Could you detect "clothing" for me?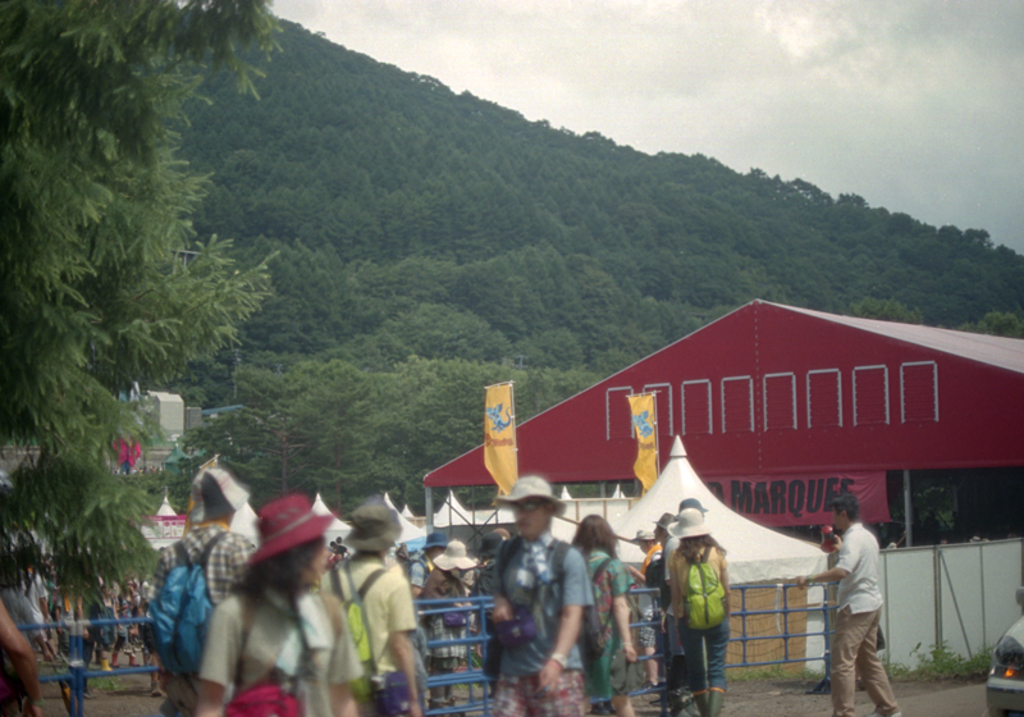
Detection result: x1=833, y1=519, x2=906, y2=697.
